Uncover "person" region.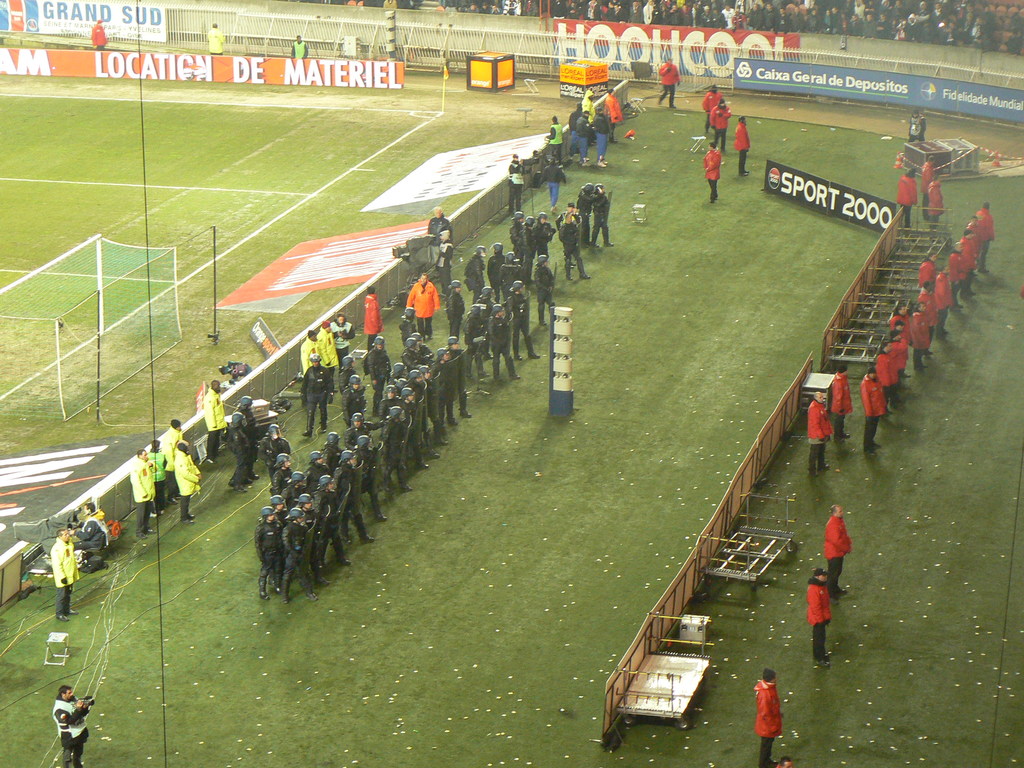
Uncovered: x1=163, y1=416, x2=180, y2=490.
